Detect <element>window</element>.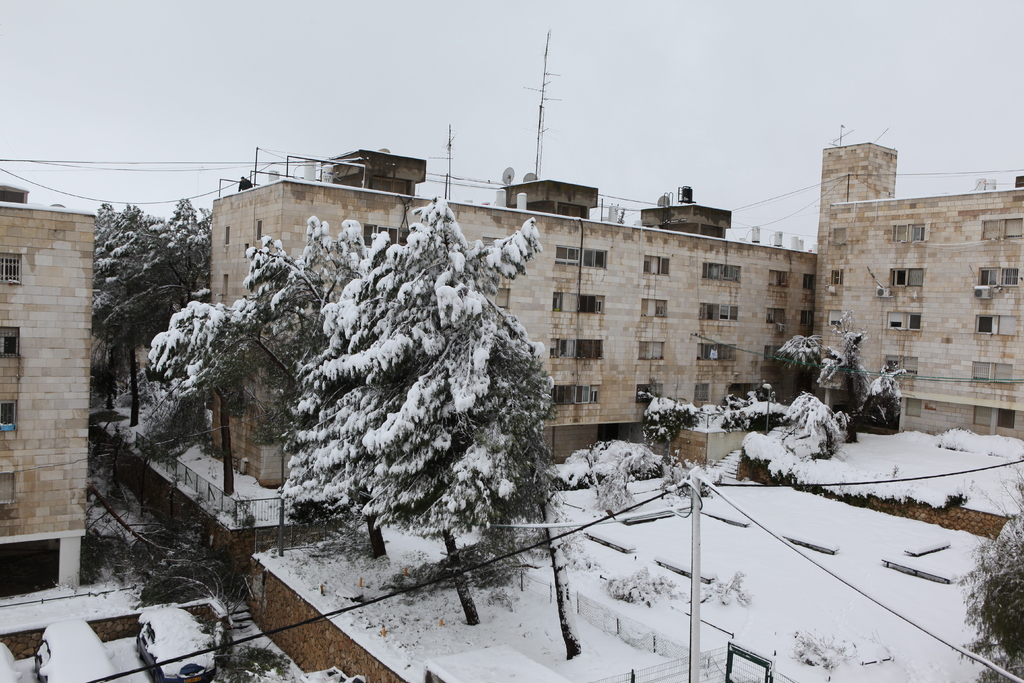
Detected at bbox(257, 219, 264, 242).
